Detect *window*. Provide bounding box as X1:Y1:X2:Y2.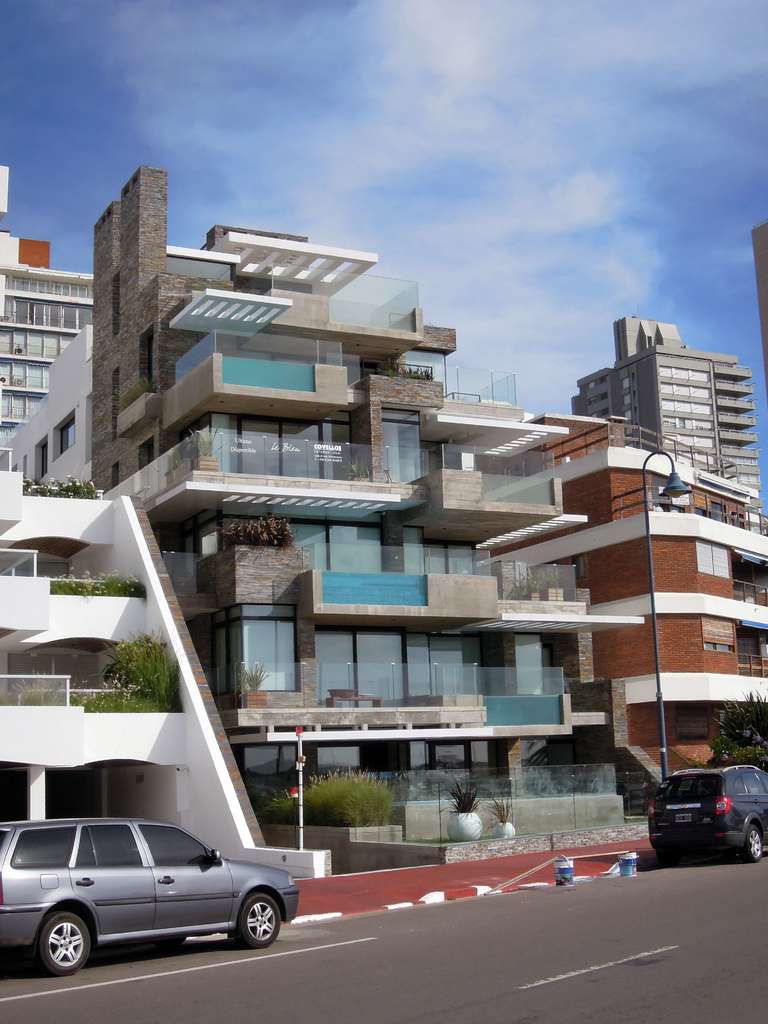
416:522:499:617.
